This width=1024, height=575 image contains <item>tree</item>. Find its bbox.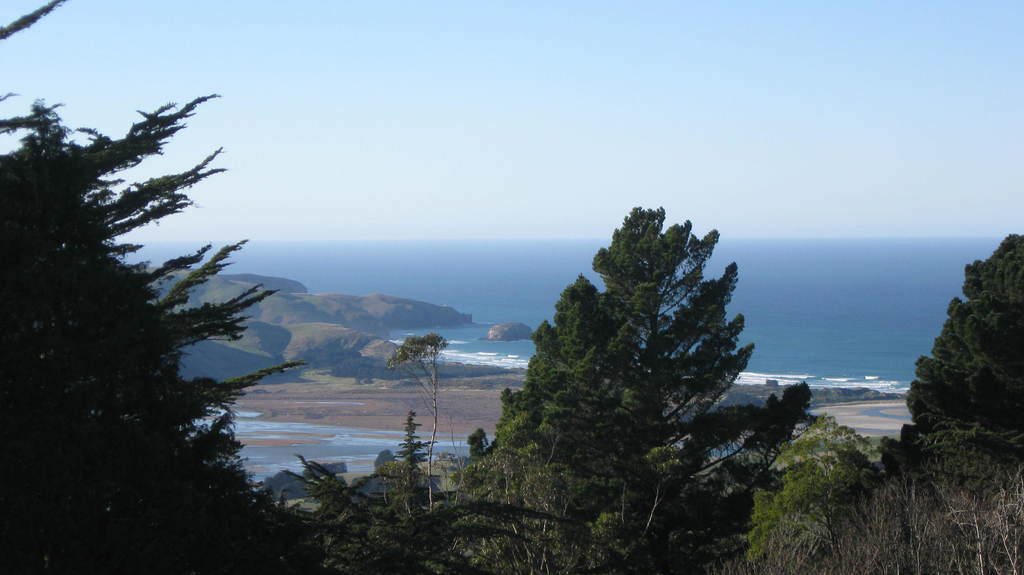
rect(383, 332, 452, 514).
